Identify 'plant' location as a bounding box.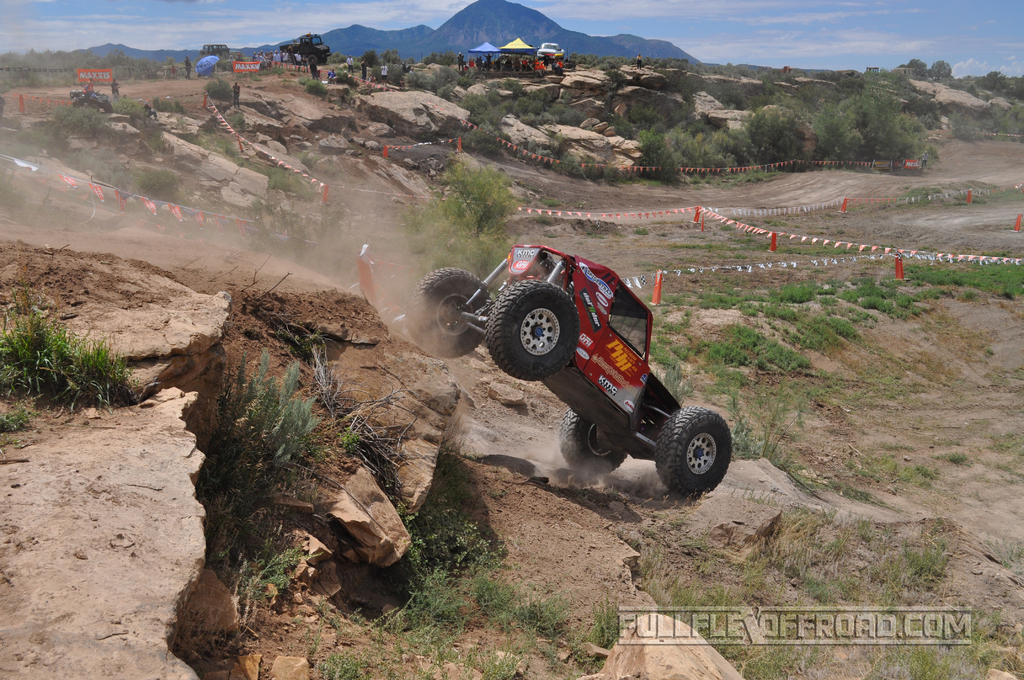
pyautogui.locateOnScreen(739, 638, 825, 679).
